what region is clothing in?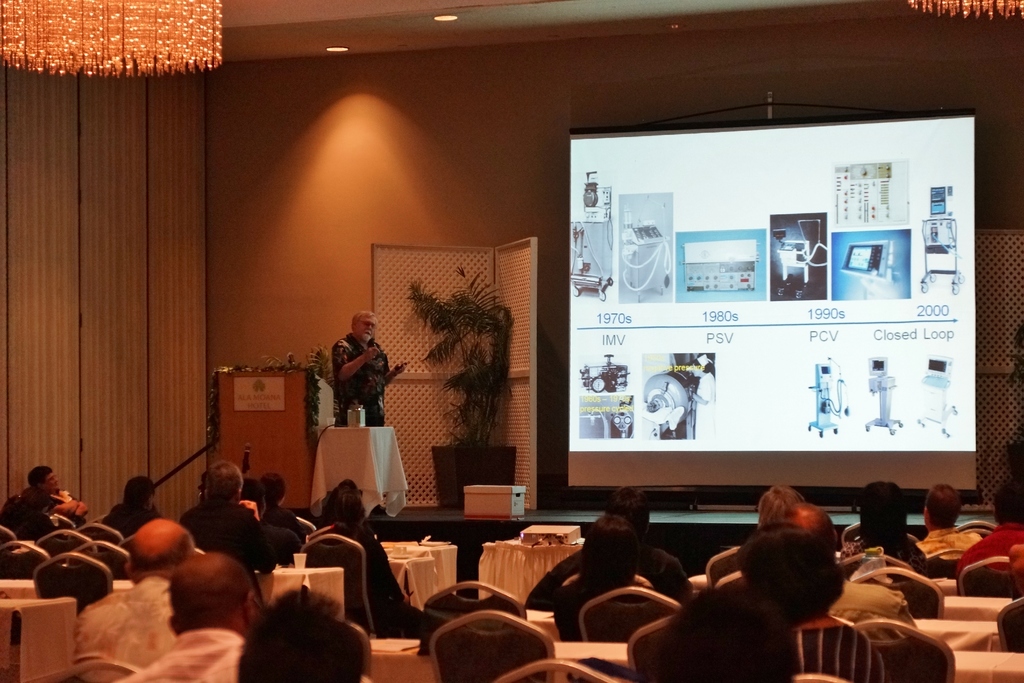
[62,566,180,682].
